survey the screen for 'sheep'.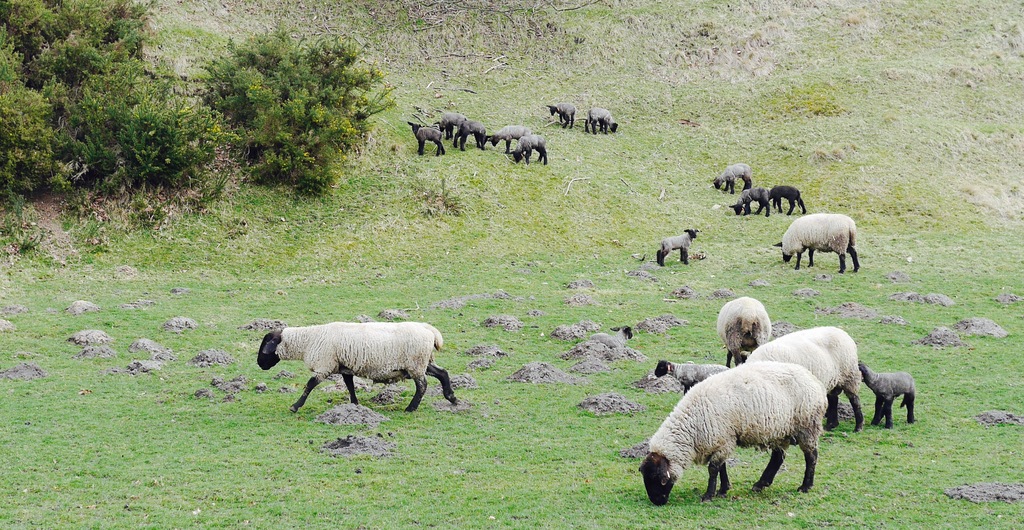
Survey found: {"x1": 640, "y1": 361, "x2": 828, "y2": 507}.
